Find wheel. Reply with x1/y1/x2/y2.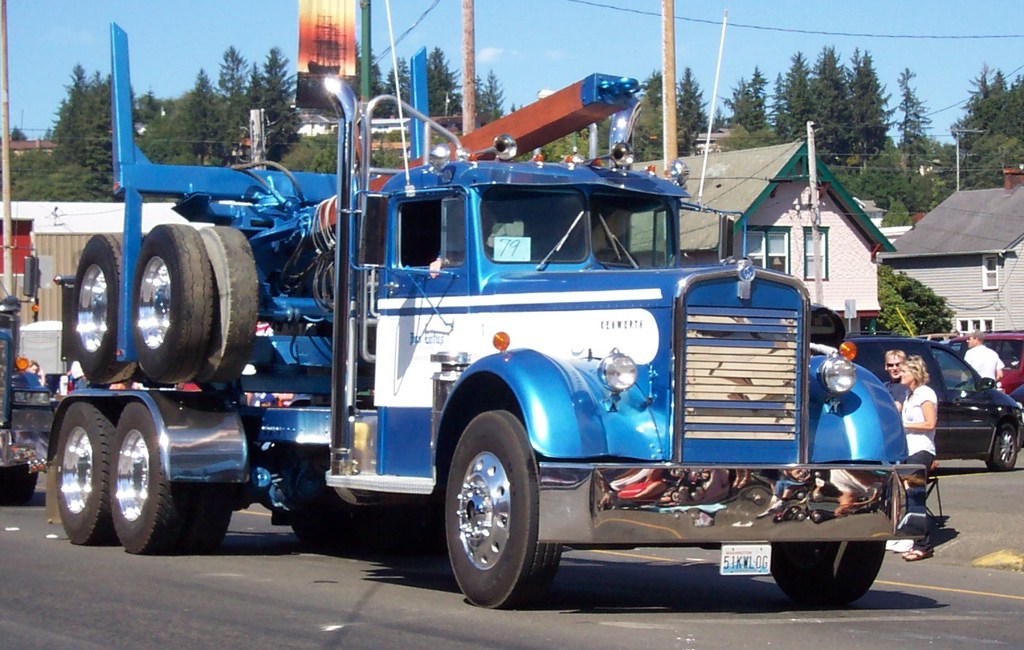
70/231/146/383.
